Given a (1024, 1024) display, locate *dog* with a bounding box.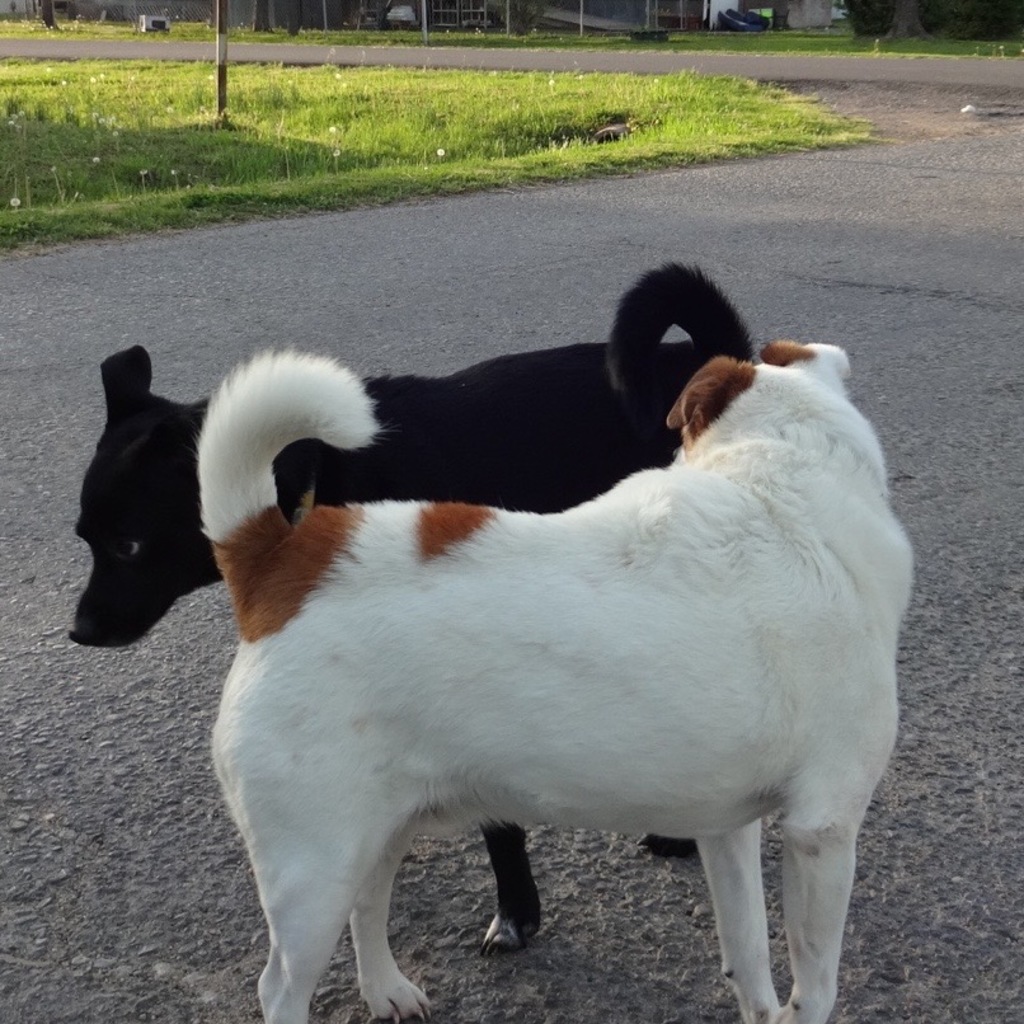
Located: (192, 325, 915, 1023).
